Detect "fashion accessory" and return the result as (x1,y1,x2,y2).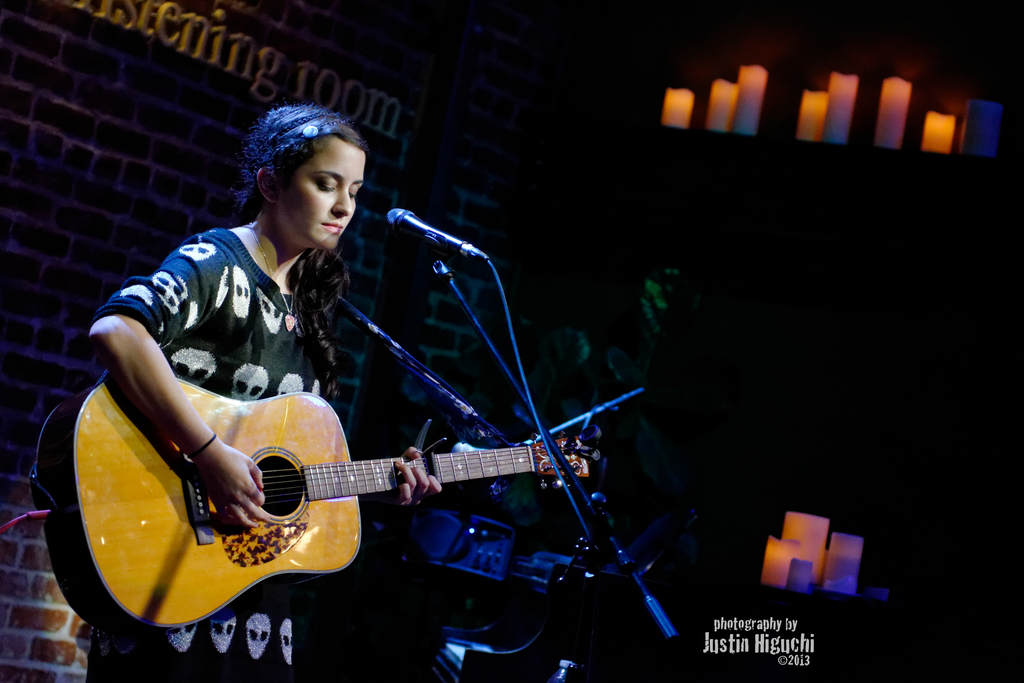
(248,218,298,332).
